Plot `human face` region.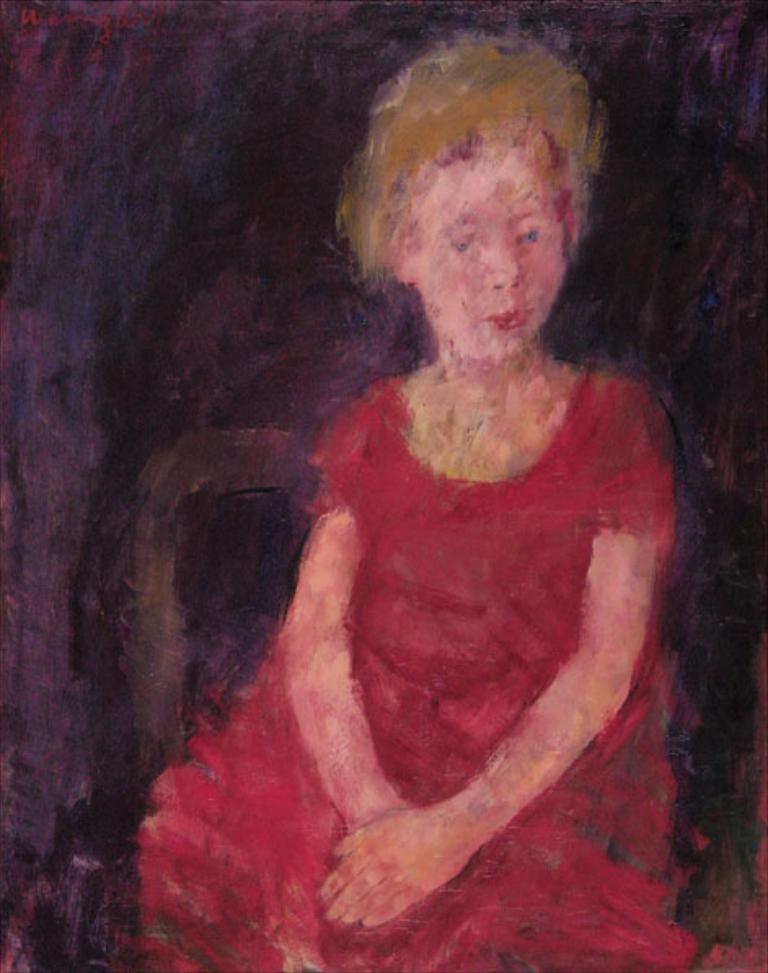
Plotted at (left=419, top=158, right=566, bottom=357).
